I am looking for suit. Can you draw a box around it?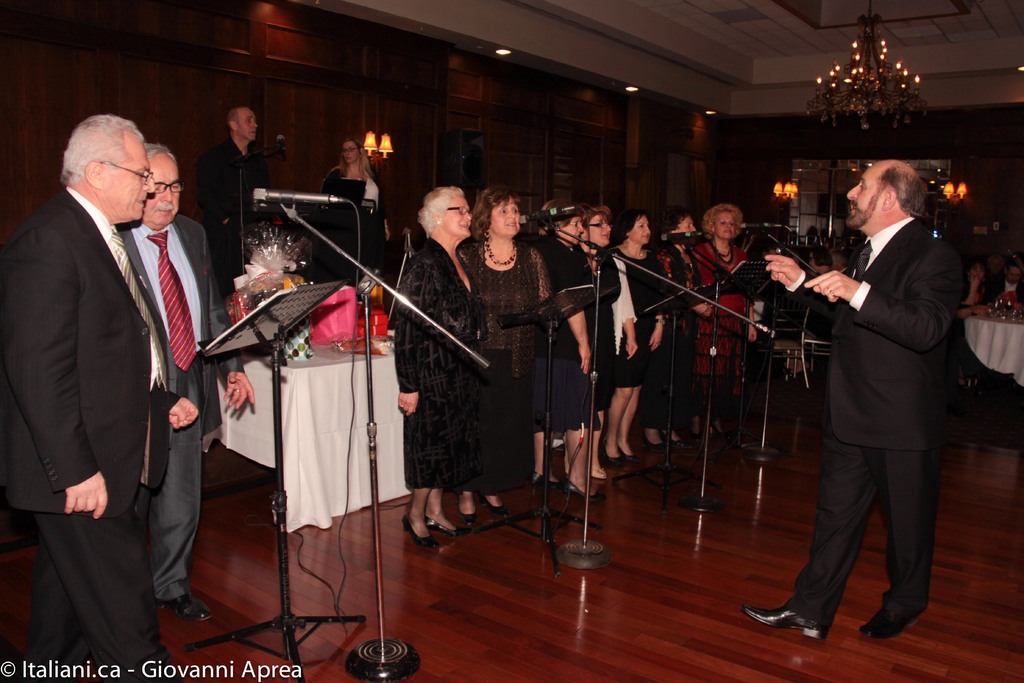
Sure, the bounding box is (left=782, top=137, right=973, bottom=652).
